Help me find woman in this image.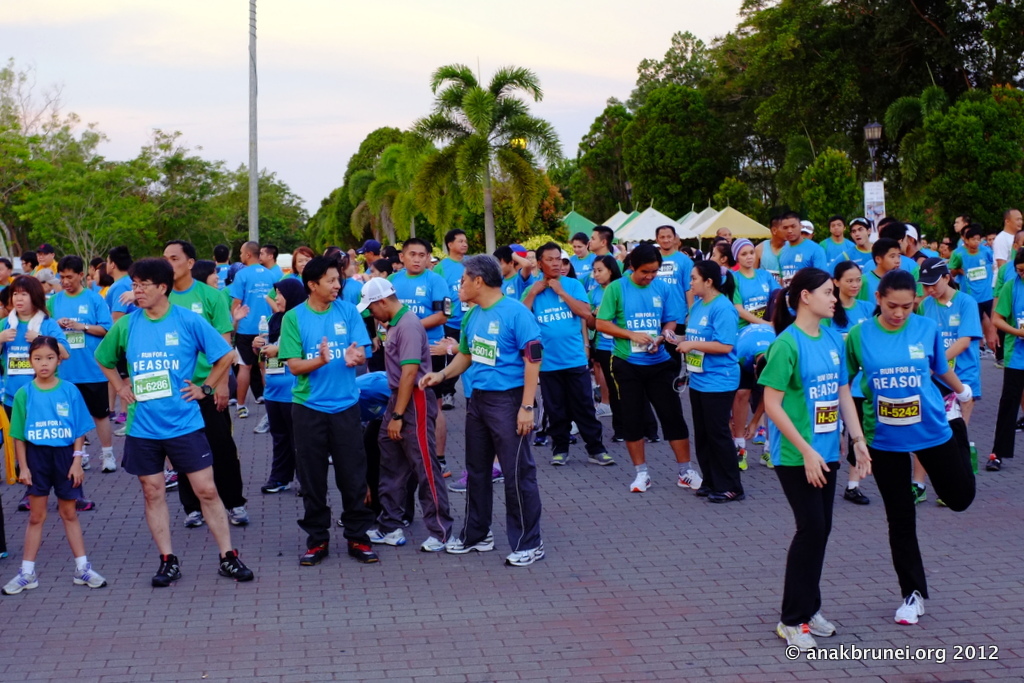
Found it: 571, 232, 593, 276.
